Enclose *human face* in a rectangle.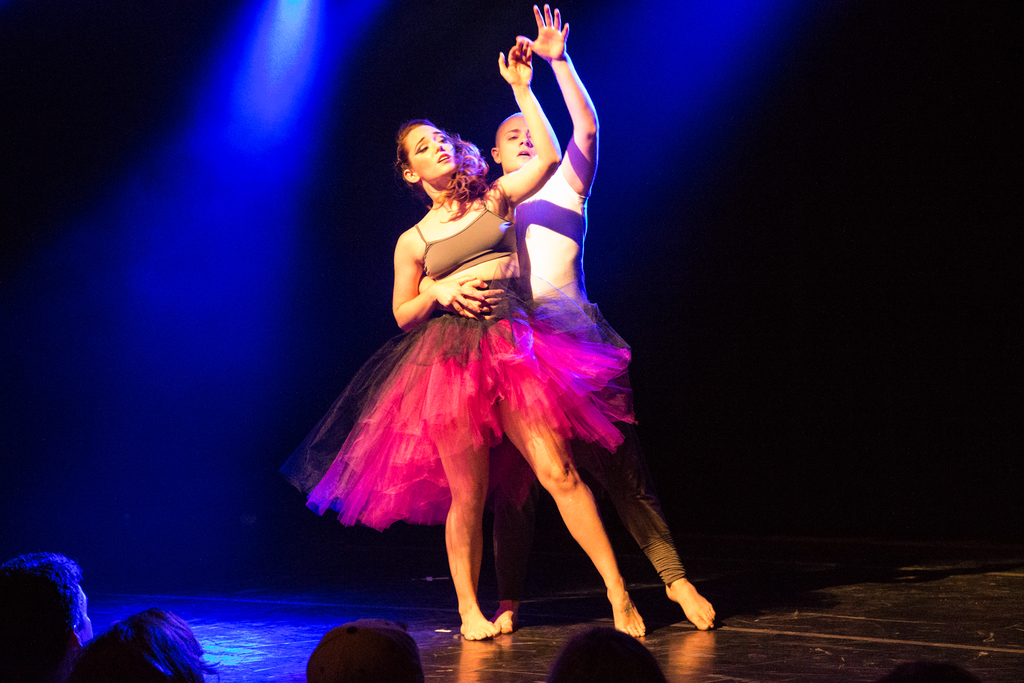
[left=79, top=583, right=91, bottom=648].
